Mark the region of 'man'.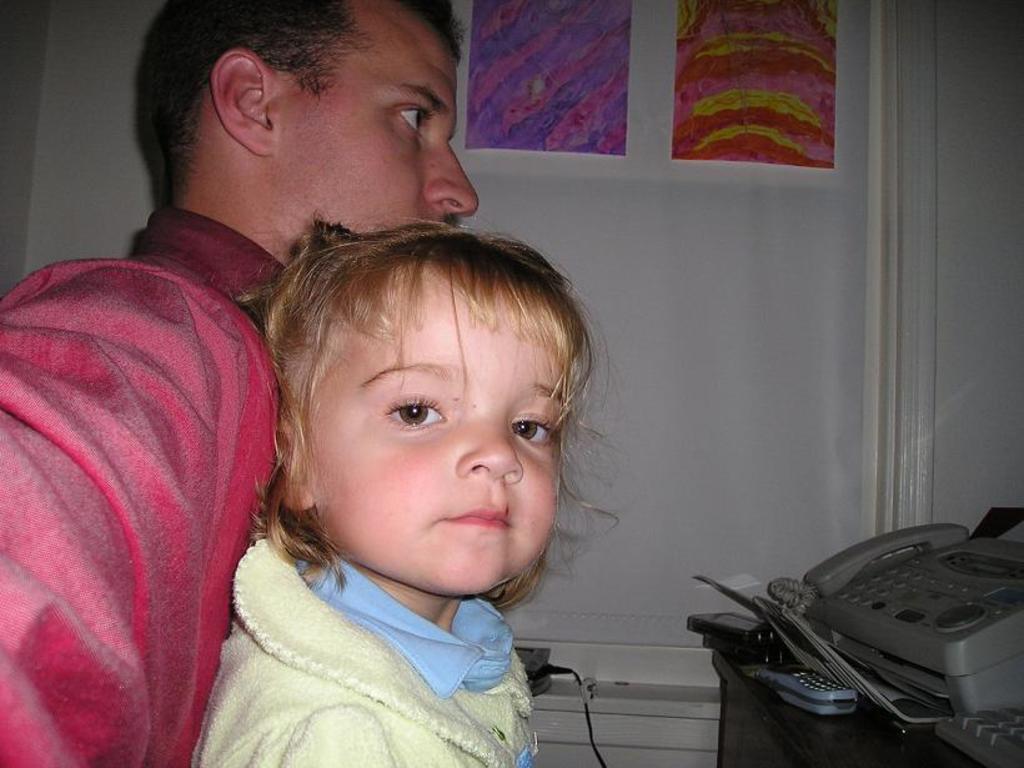
Region: 0,0,481,767.
